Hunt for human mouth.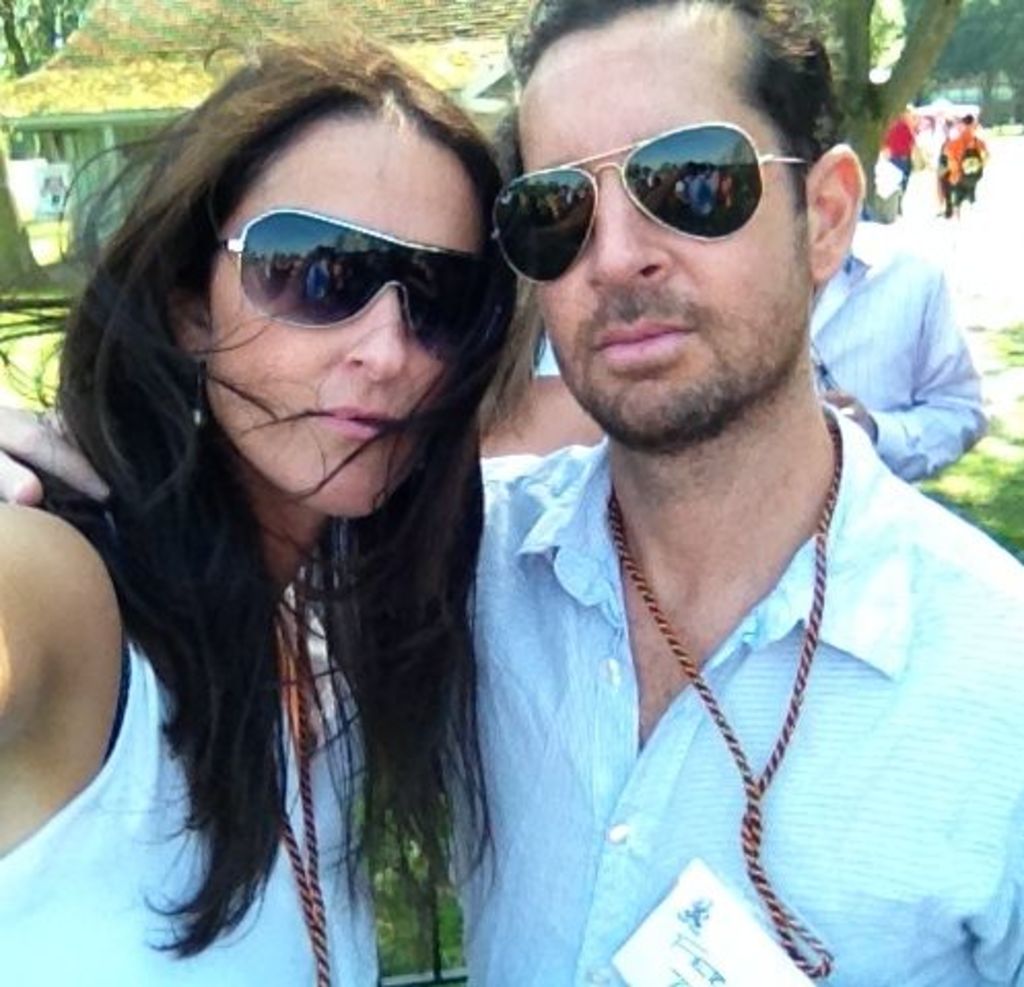
Hunted down at (305,402,400,445).
